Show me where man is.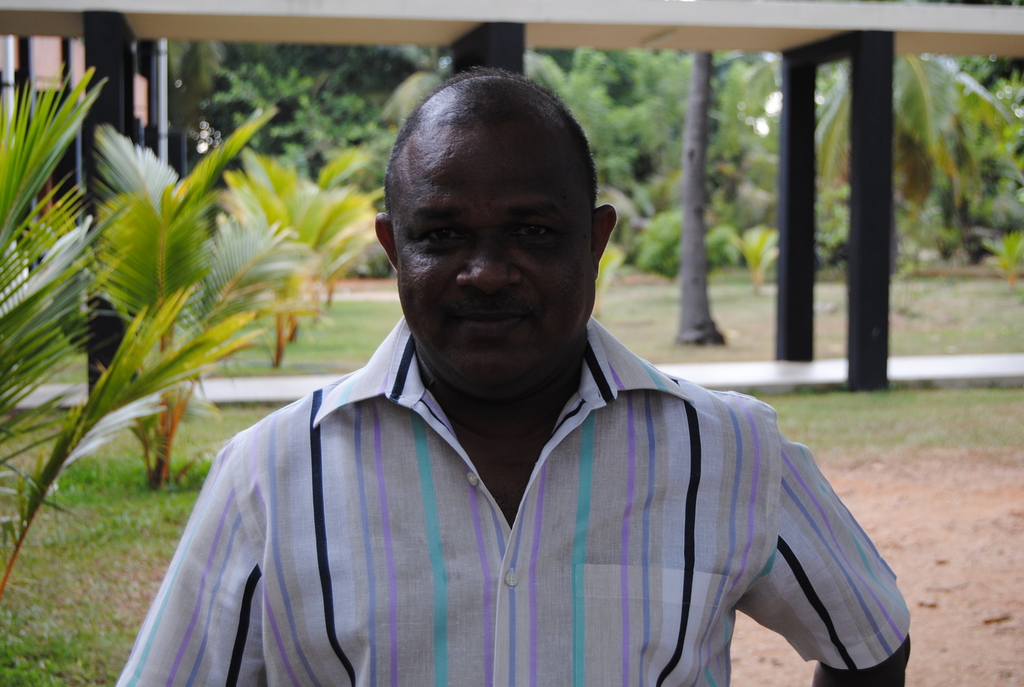
man is at <region>96, 79, 892, 651</region>.
